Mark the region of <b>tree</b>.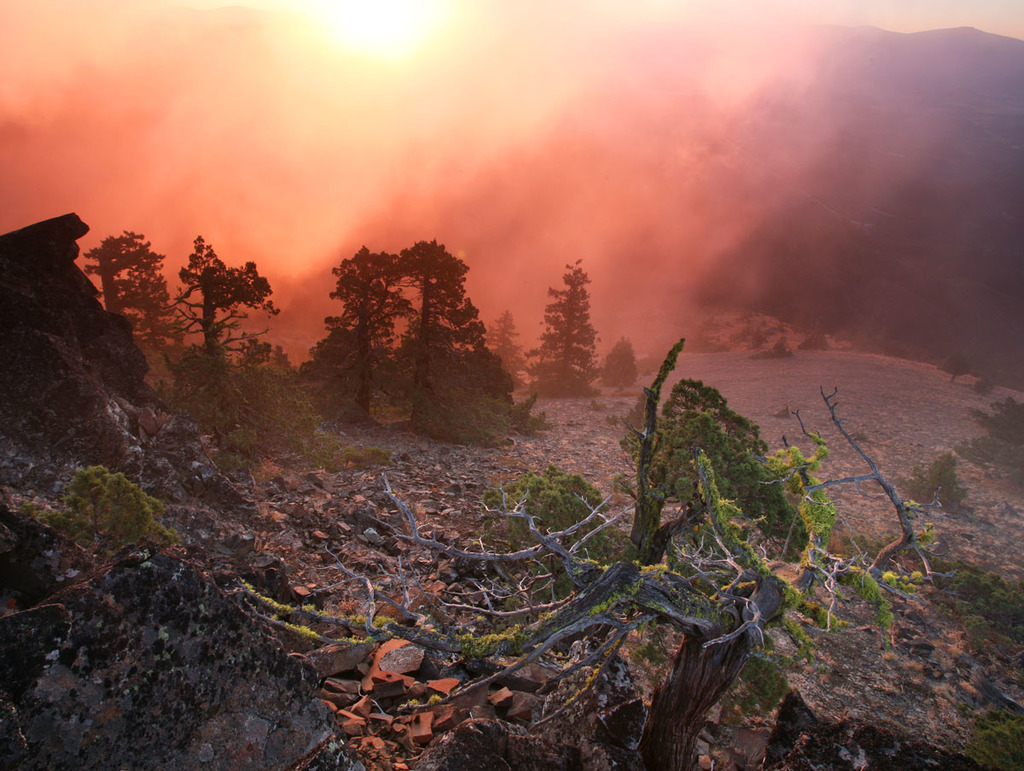
Region: detection(0, 448, 159, 579).
